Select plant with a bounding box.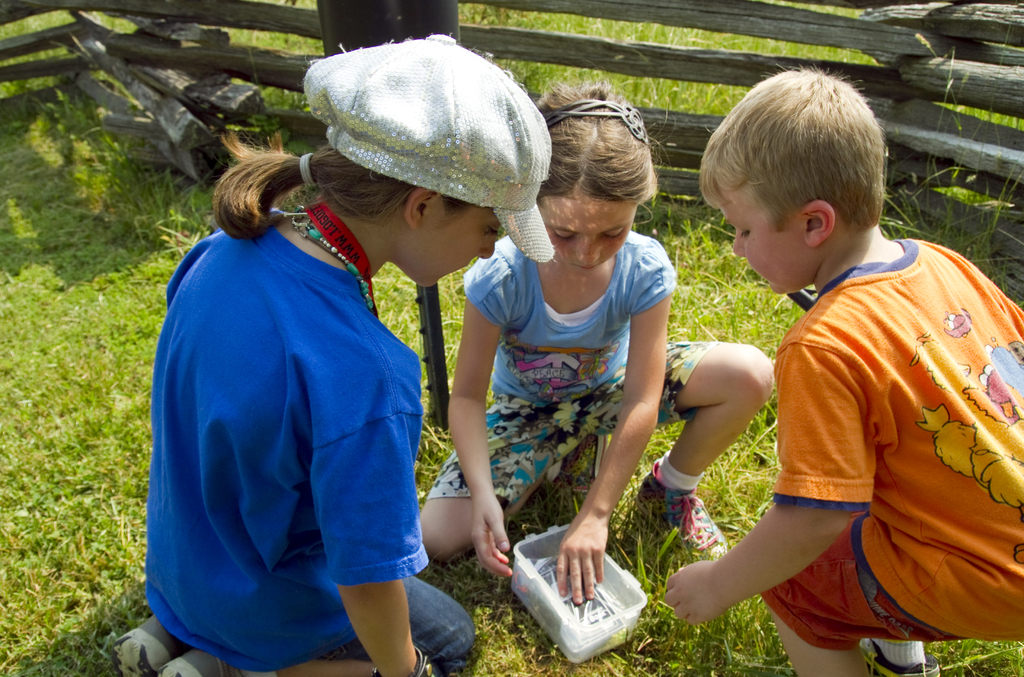
{"left": 851, "top": 168, "right": 1023, "bottom": 314}.
